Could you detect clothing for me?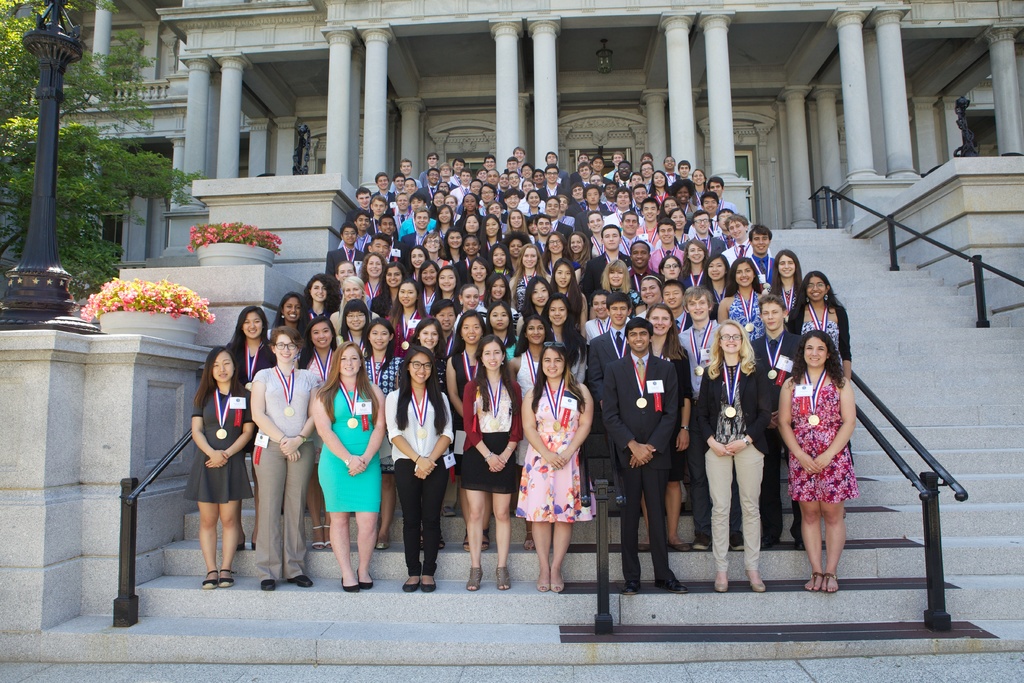
Detection result: region(728, 292, 771, 339).
